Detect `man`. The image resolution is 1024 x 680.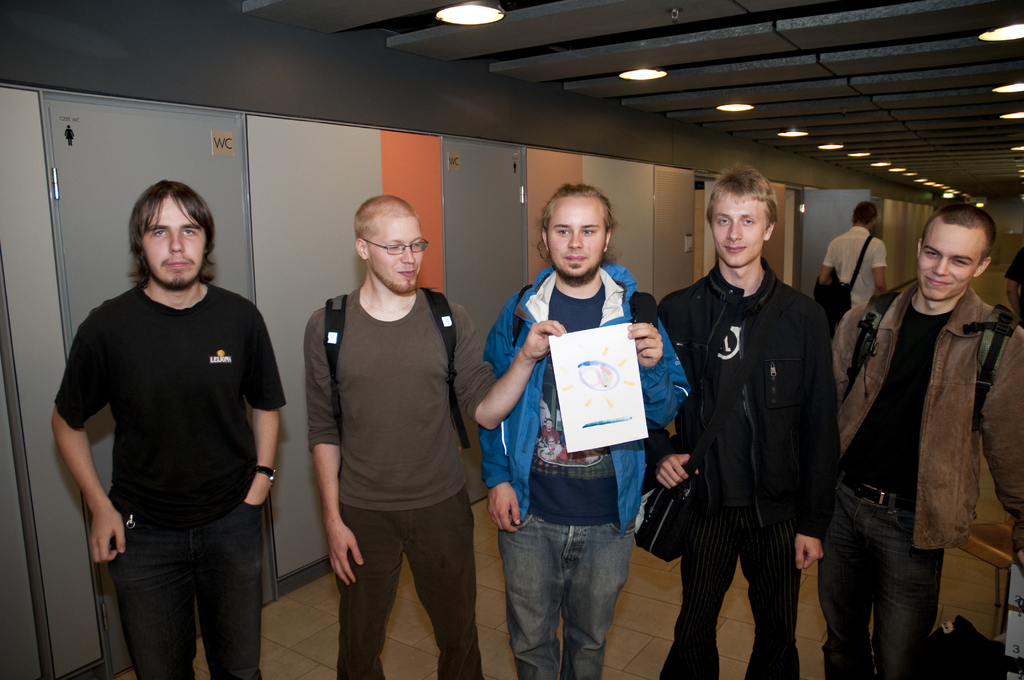
x1=823 y1=189 x2=1023 y2=679.
